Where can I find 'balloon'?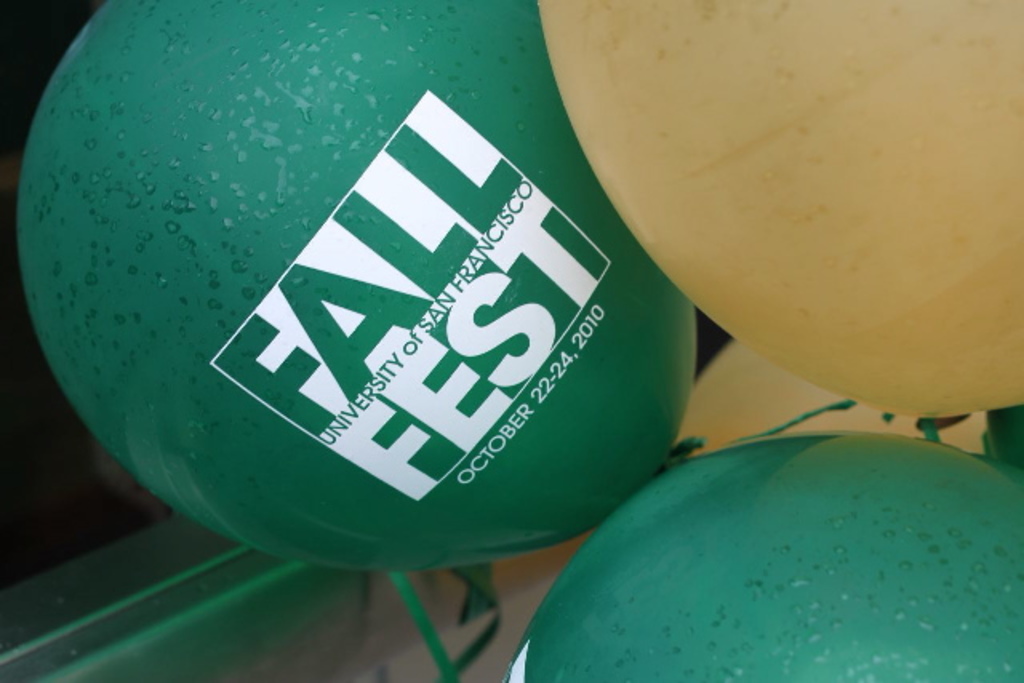
You can find it at [14,0,704,577].
